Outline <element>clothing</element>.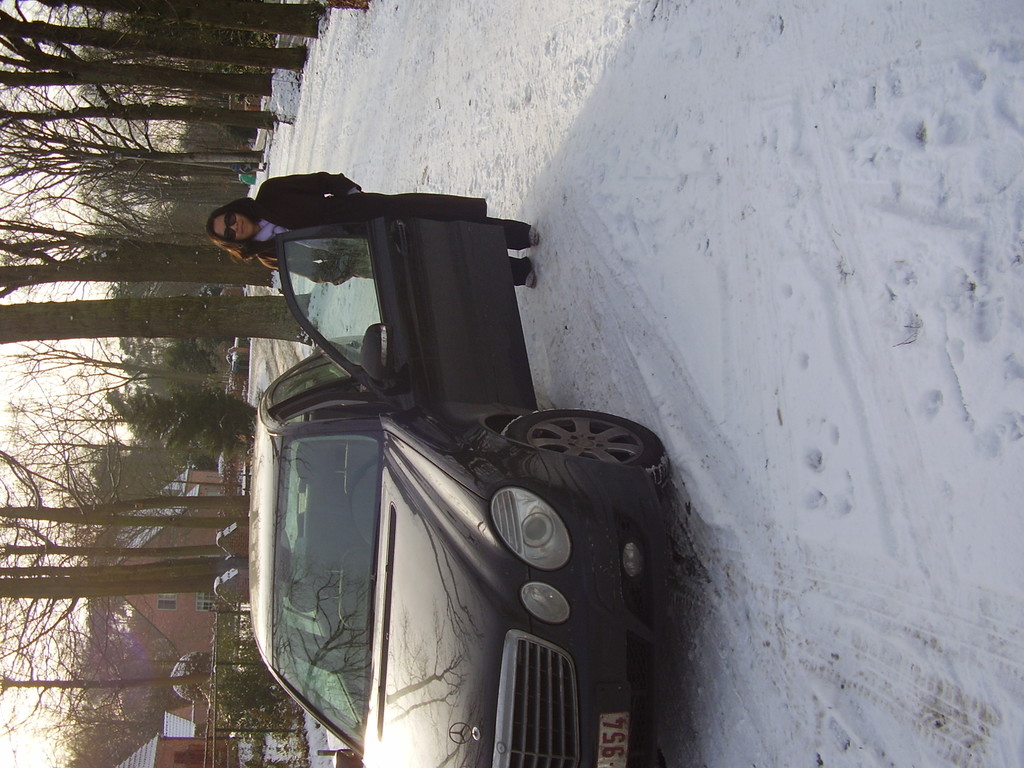
Outline: bbox=[248, 168, 531, 291].
